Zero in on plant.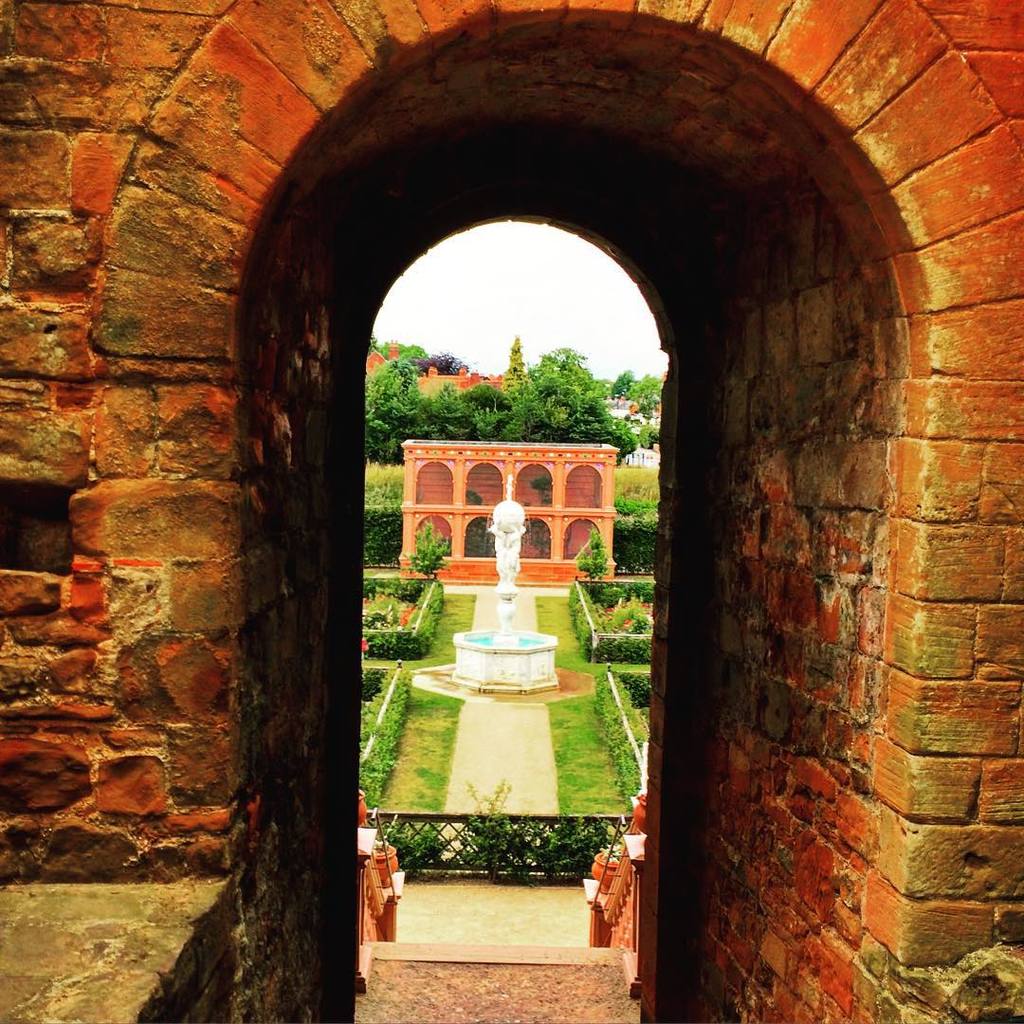
Zeroed in: rect(357, 650, 419, 808).
